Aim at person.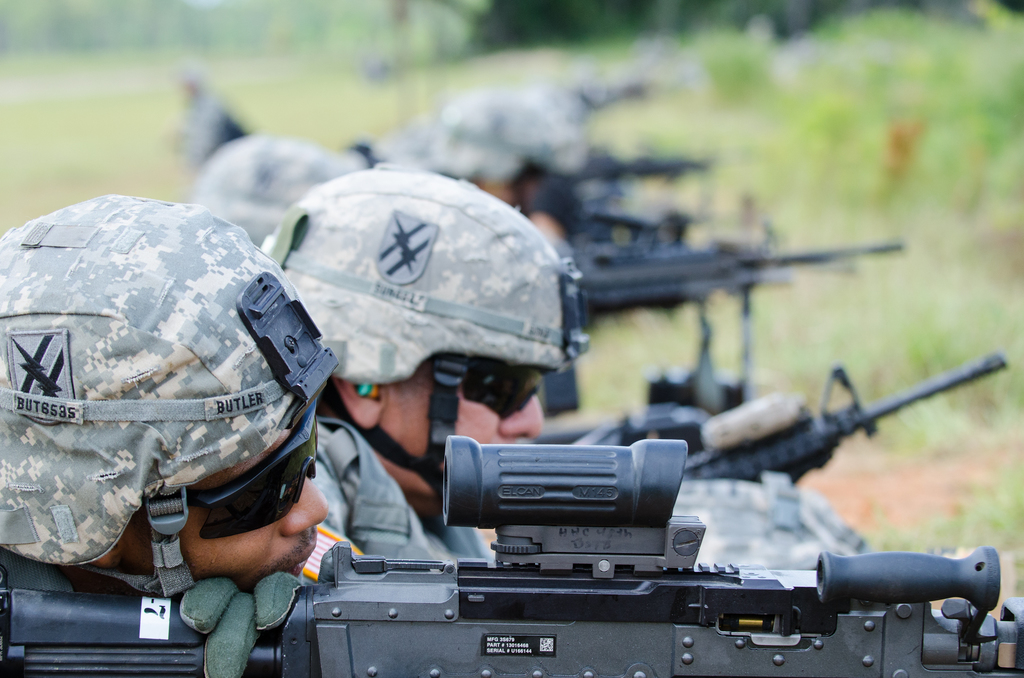
Aimed at (262, 165, 870, 560).
